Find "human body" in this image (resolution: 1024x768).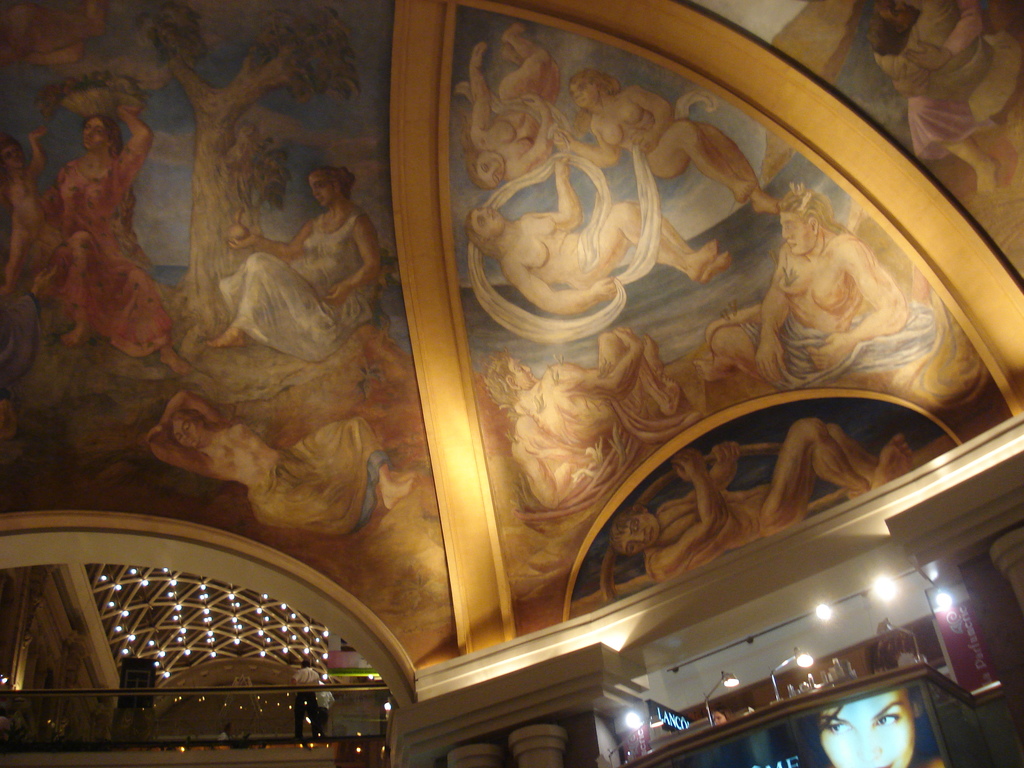
{"x1": 144, "y1": 388, "x2": 417, "y2": 538}.
